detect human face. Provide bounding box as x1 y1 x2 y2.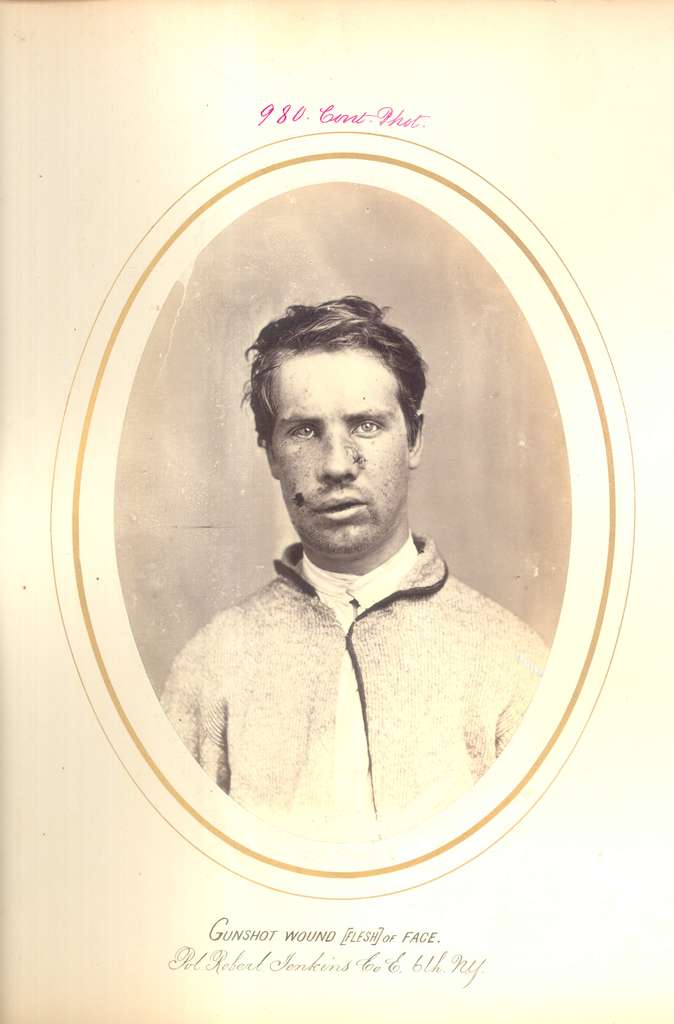
268 340 411 552.
